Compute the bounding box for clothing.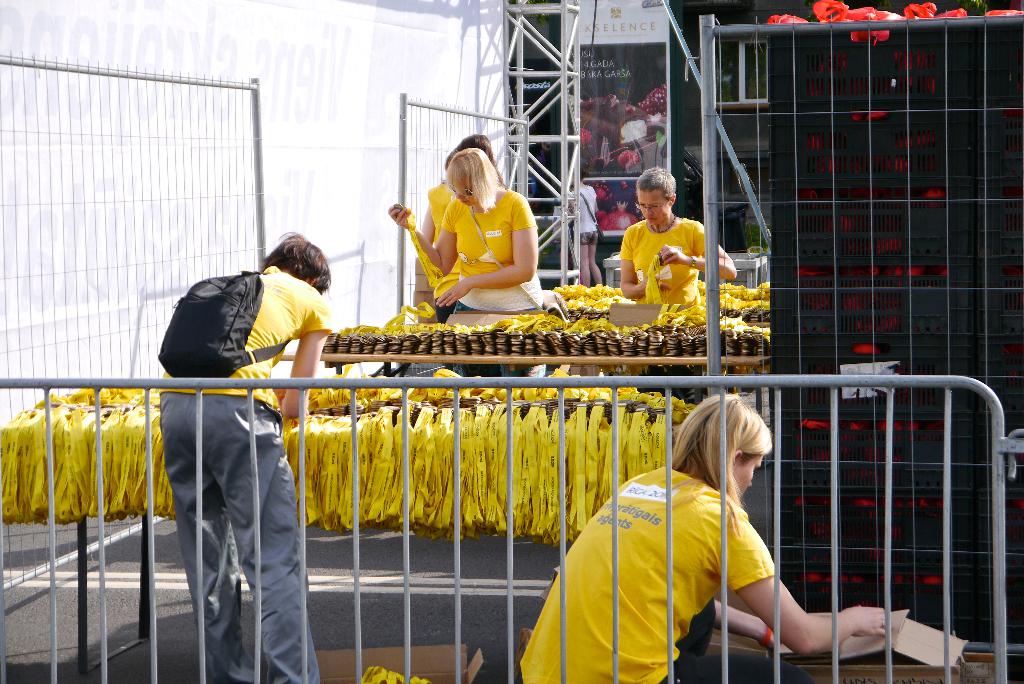
<bbox>572, 184, 598, 246</bbox>.
